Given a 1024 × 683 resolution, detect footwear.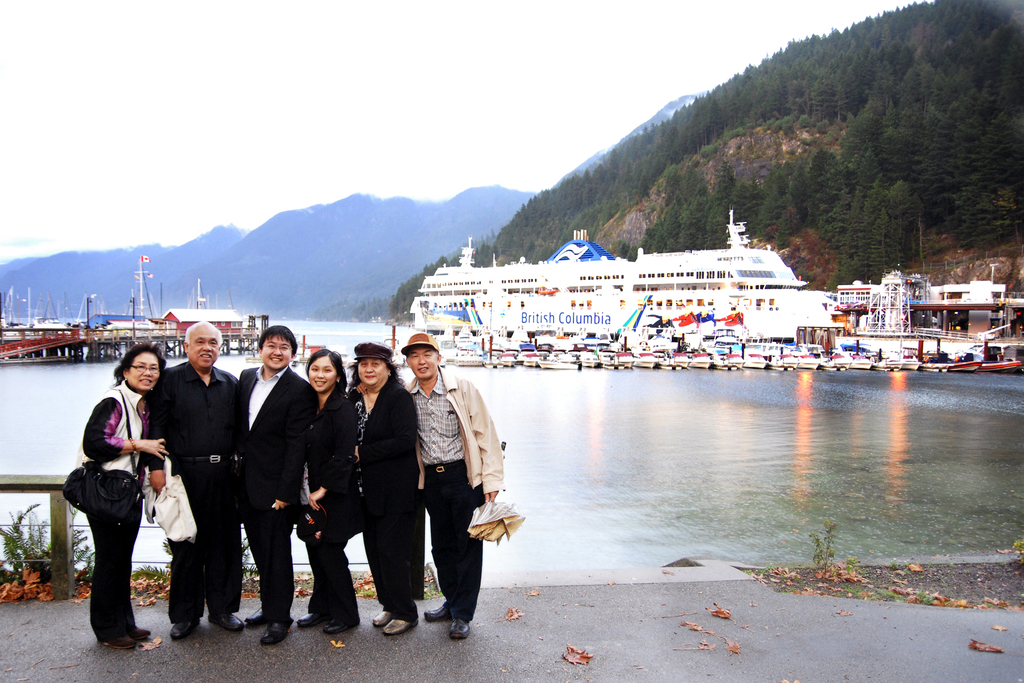
172, 613, 198, 638.
